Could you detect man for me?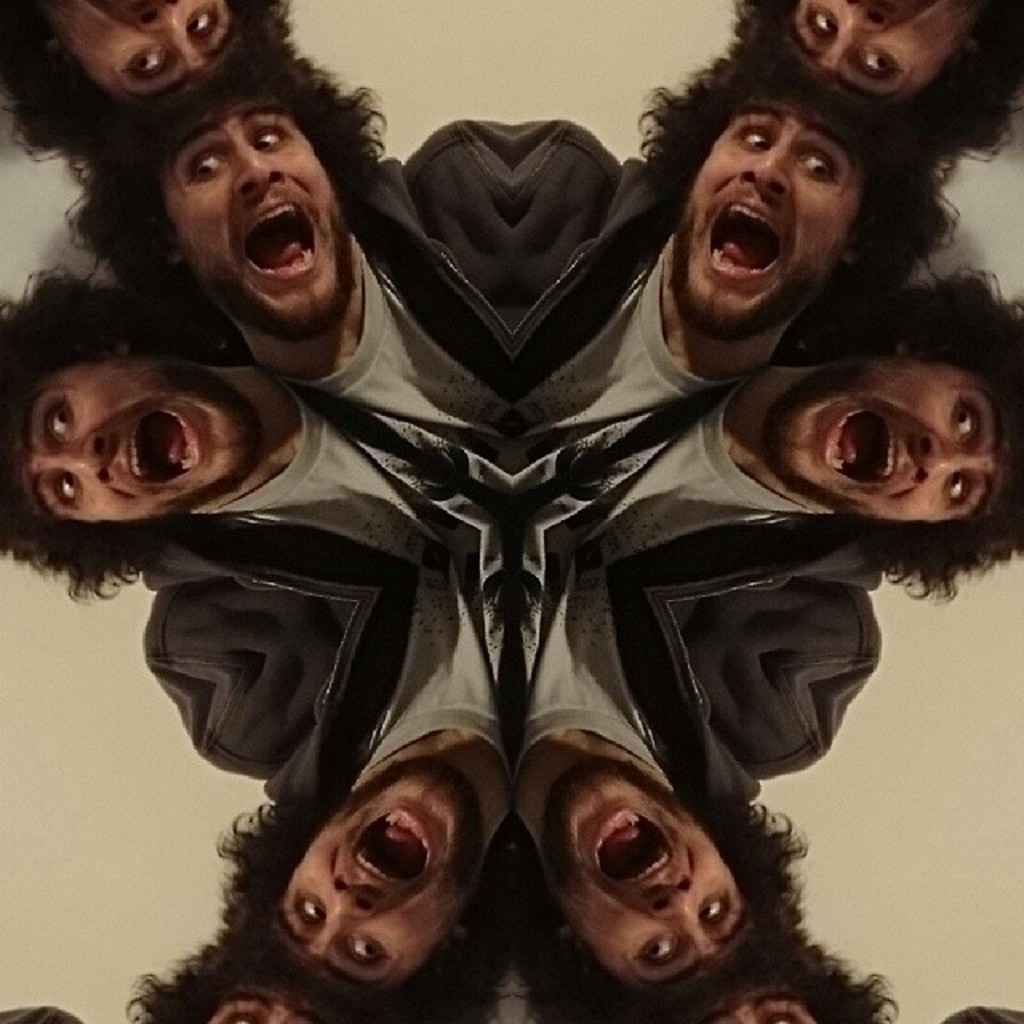
Detection result: (left=107, top=939, right=362, bottom=1022).
